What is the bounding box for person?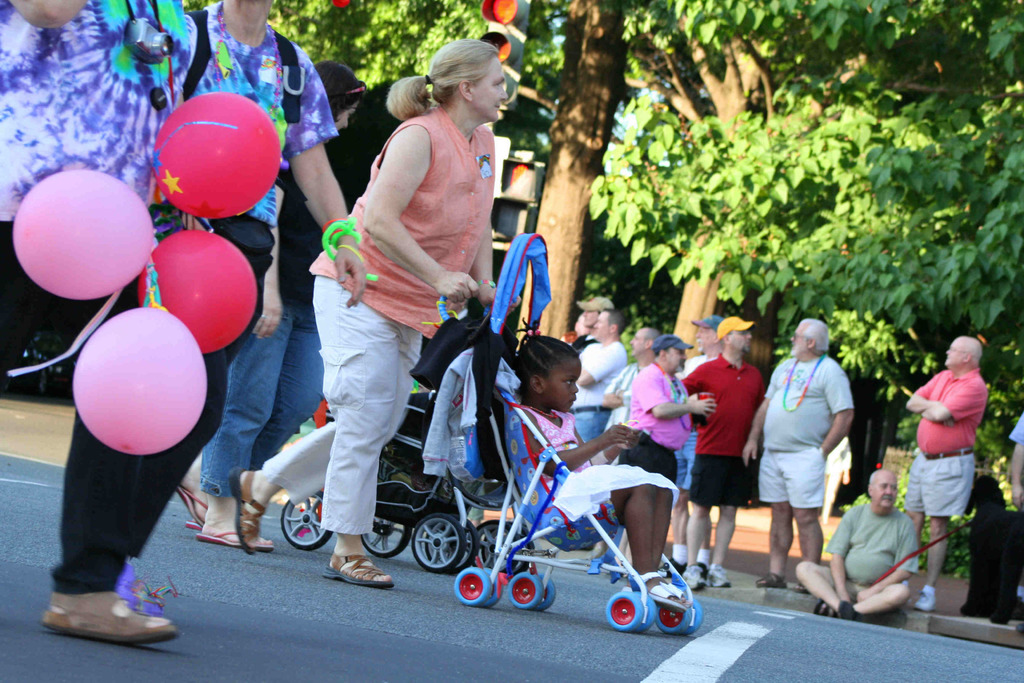
l=586, t=325, r=662, b=569.
